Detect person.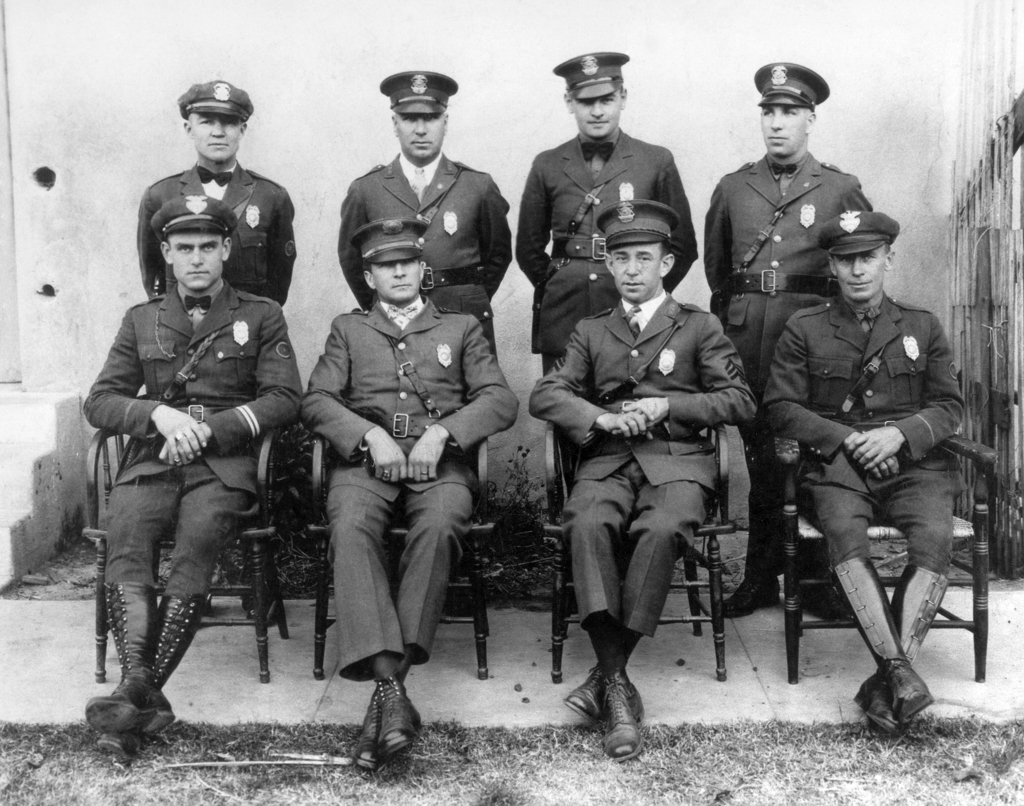
Detected at (left=137, top=74, right=298, bottom=620).
